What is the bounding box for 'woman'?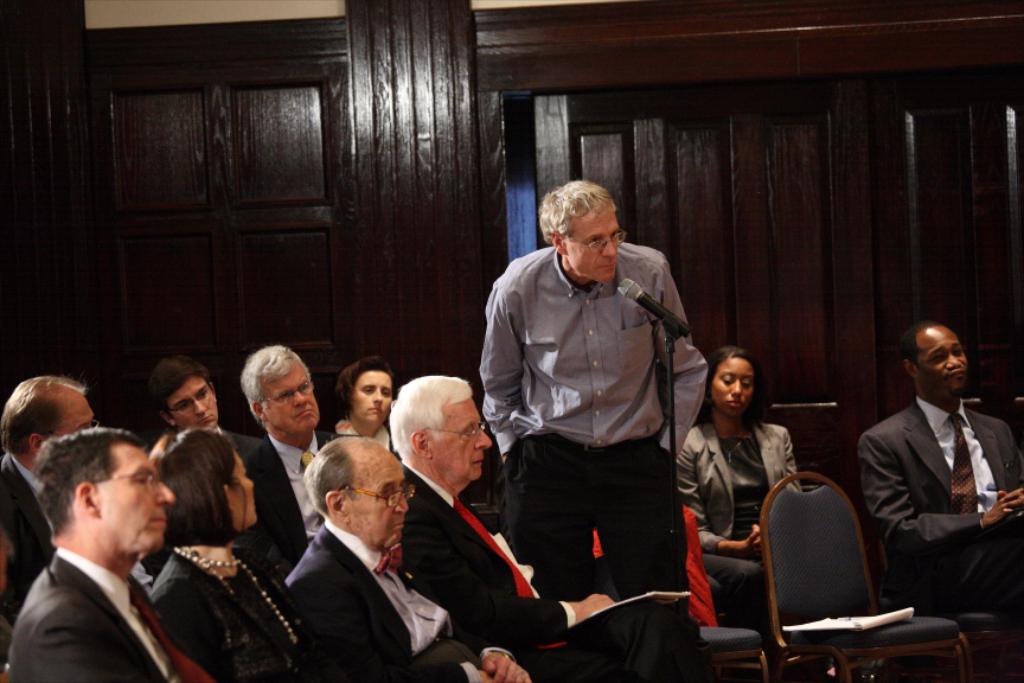
x1=670, y1=339, x2=821, y2=592.
